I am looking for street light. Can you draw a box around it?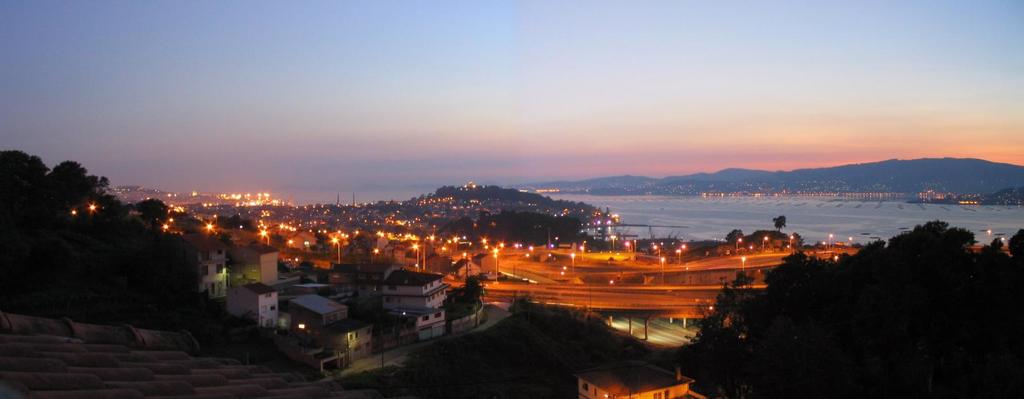
Sure, the bounding box is [611, 238, 619, 253].
